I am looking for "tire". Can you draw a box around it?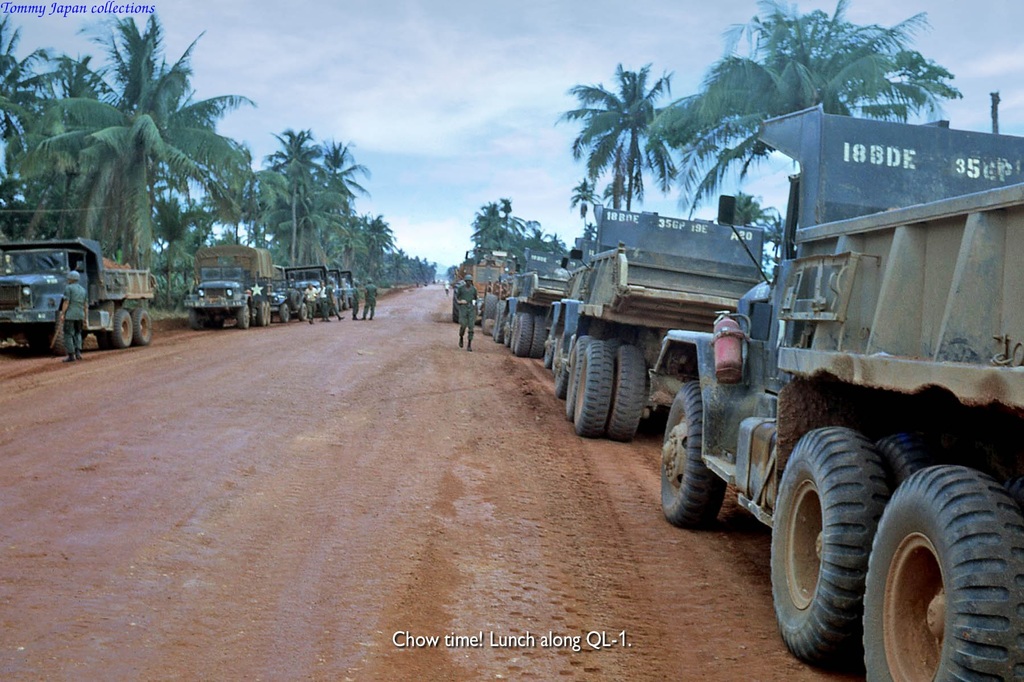
Sure, the bounding box is x1=555 y1=342 x2=570 y2=397.
